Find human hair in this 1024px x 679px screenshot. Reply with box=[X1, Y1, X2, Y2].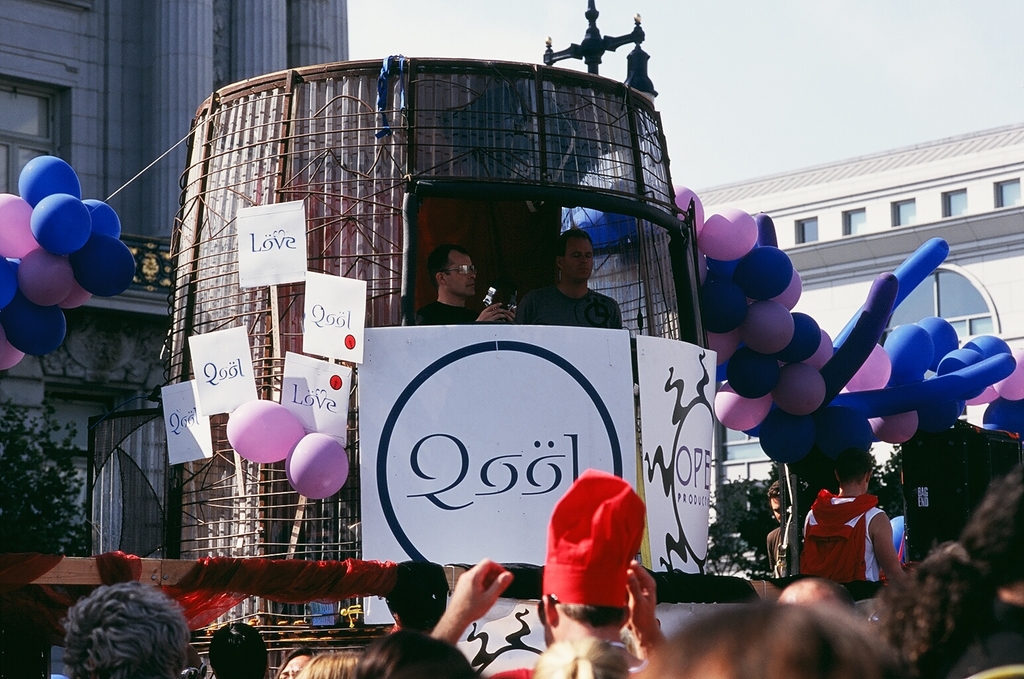
box=[427, 245, 472, 281].
